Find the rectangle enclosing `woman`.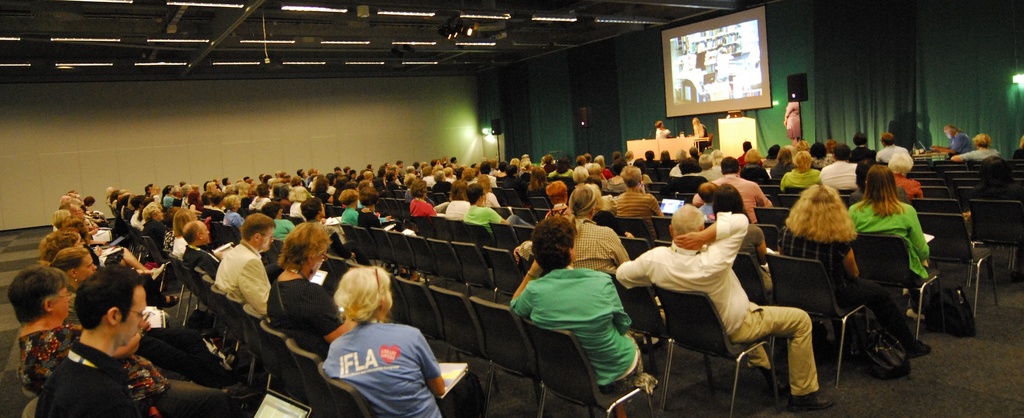
bbox=(186, 191, 204, 216).
